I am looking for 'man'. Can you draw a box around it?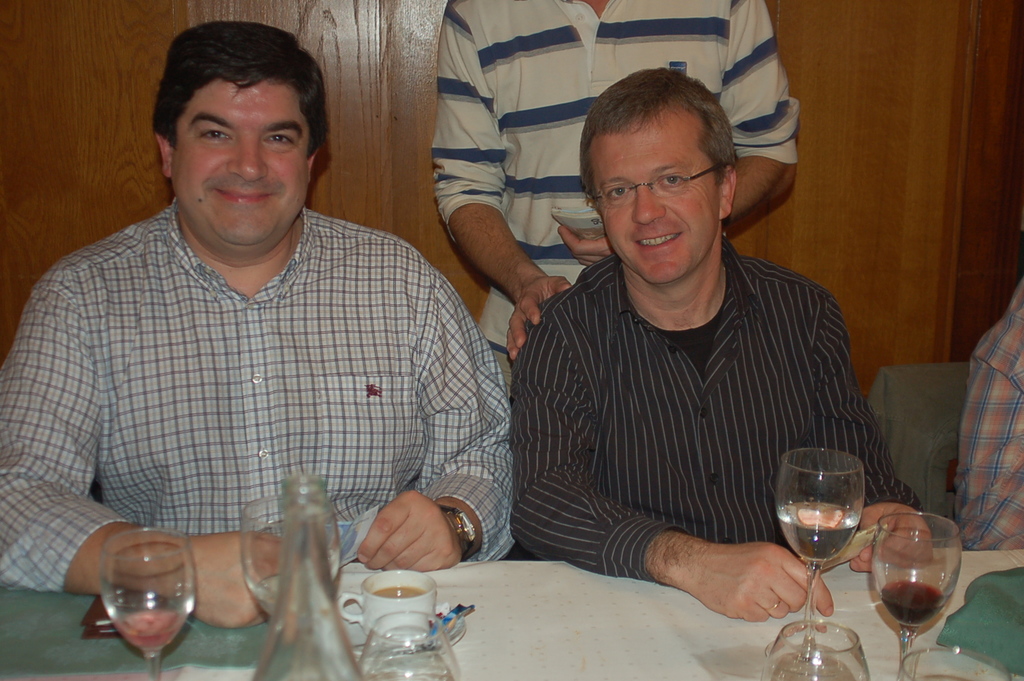
Sure, the bounding box is (left=35, top=31, right=544, bottom=663).
